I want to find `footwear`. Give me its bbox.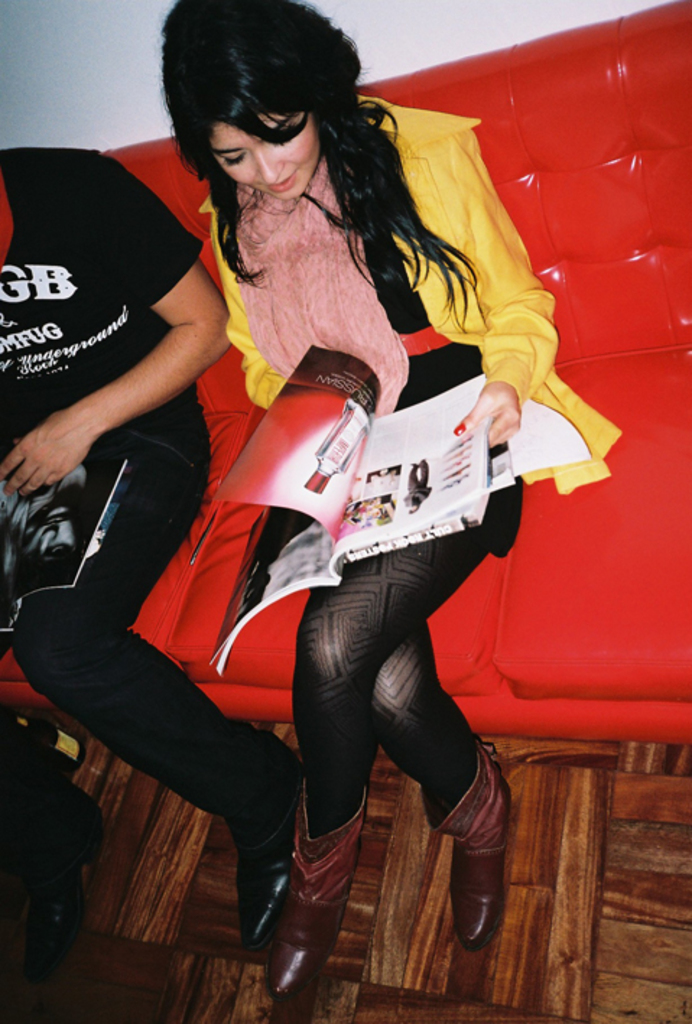
bbox=(14, 778, 101, 989).
